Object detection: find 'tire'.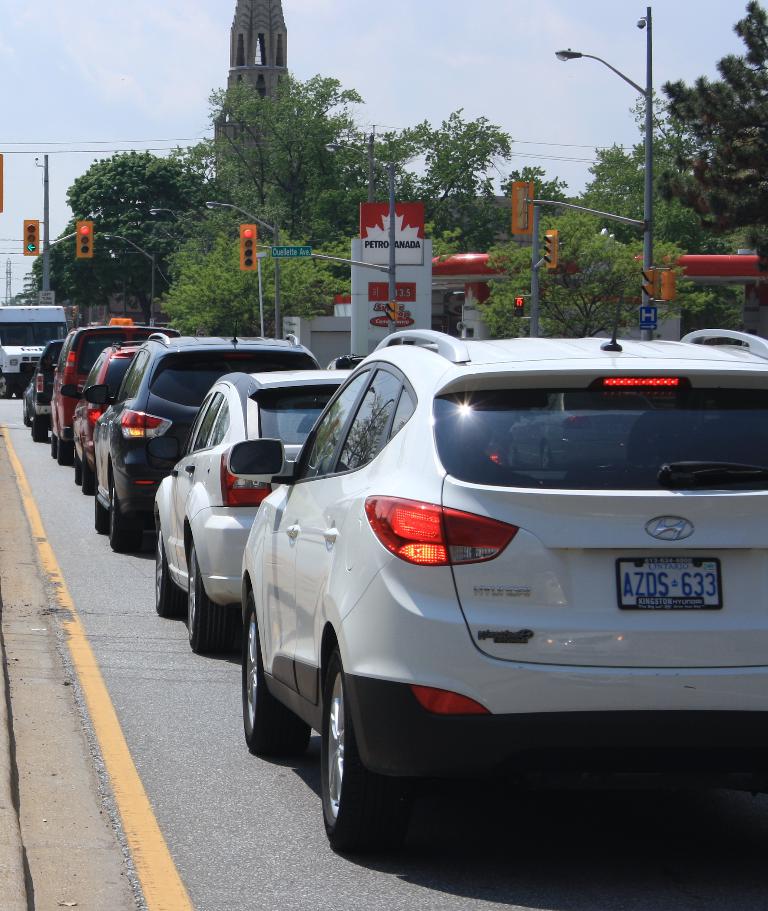
[left=47, top=430, right=58, bottom=458].
